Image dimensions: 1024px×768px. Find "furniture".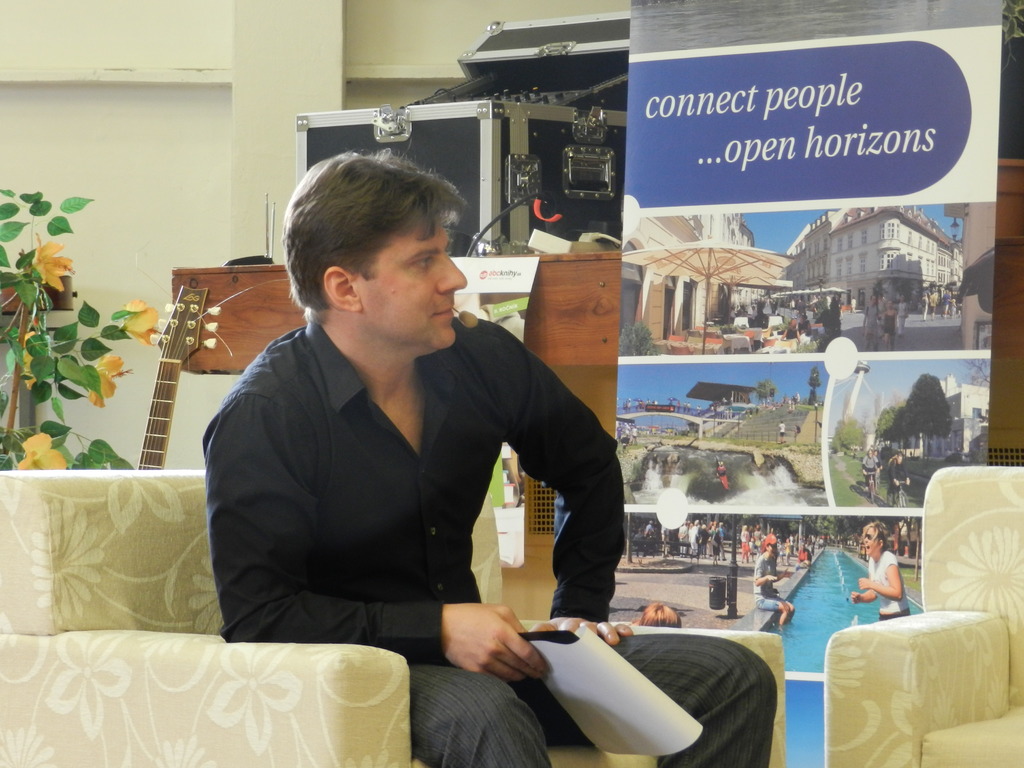
<box>0,468,787,767</box>.
